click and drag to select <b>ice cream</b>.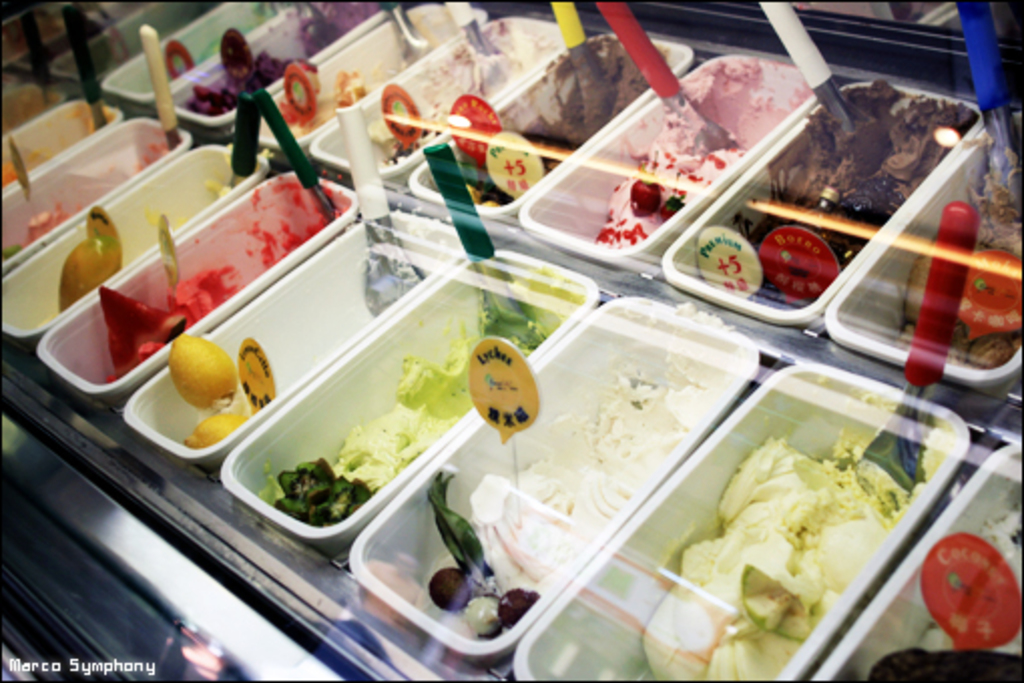
Selection: (225,0,476,149).
